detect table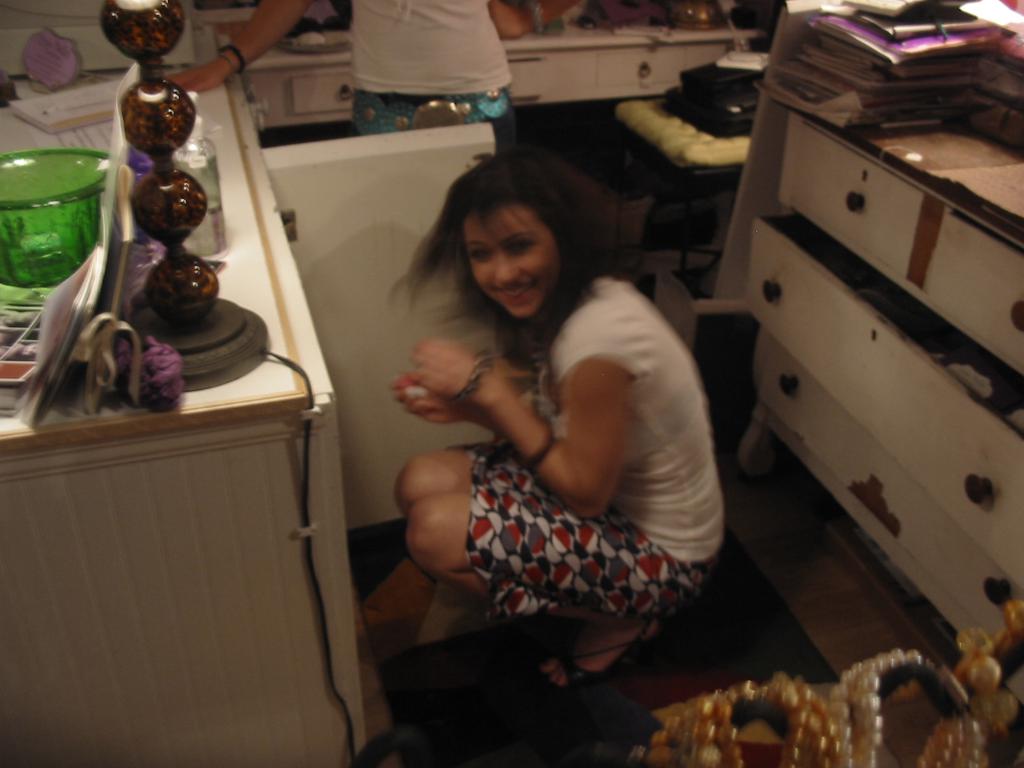
Rect(0, 0, 769, 754)
